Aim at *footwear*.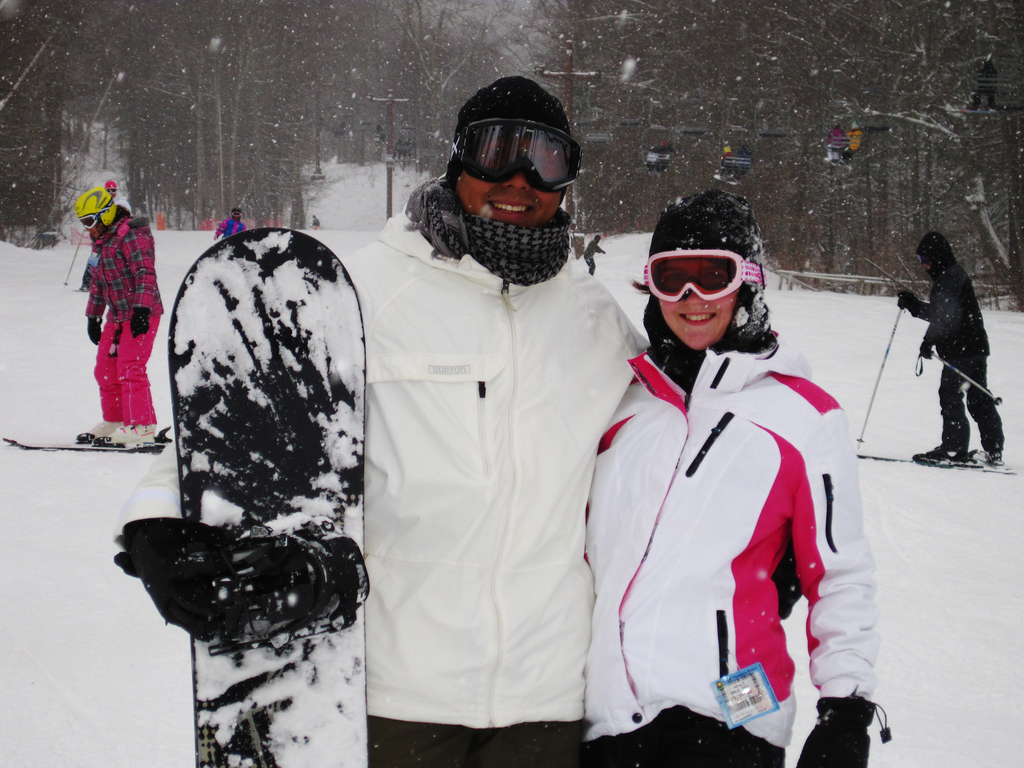
Aimed at left=84, top=414, right=123, bottom=438.
